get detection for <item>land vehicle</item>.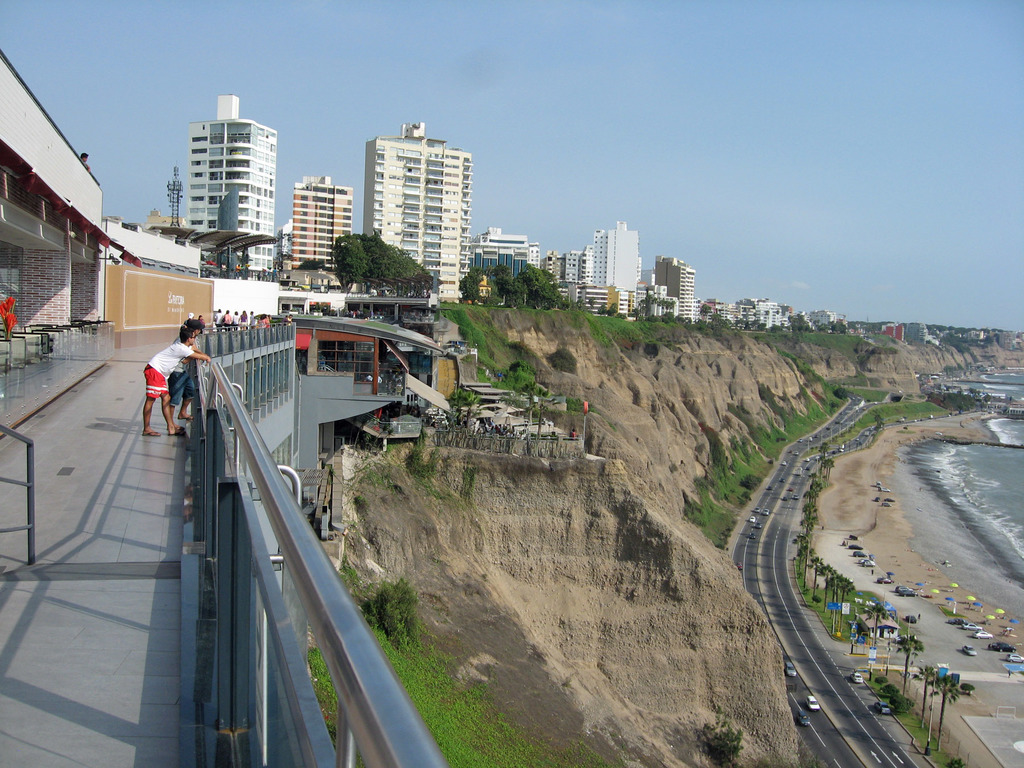
Detection: [x1=966, y1=624, x2=970, y2=627].
